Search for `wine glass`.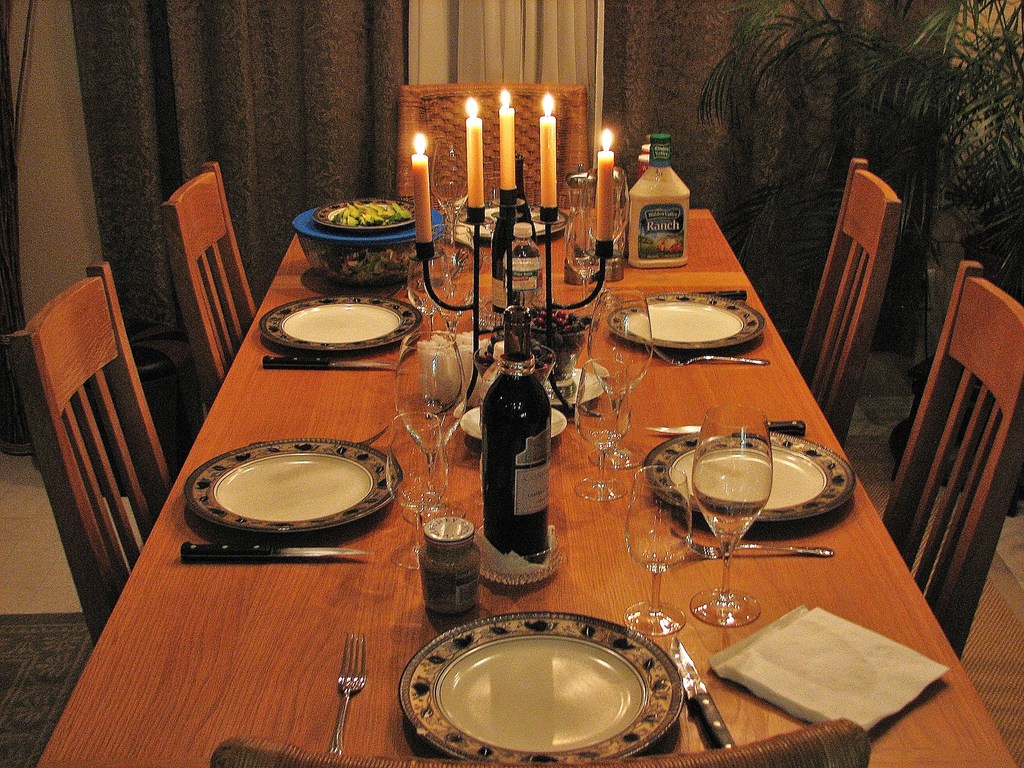
Found at x1=382, y1=412, x2=450, y2=575.
